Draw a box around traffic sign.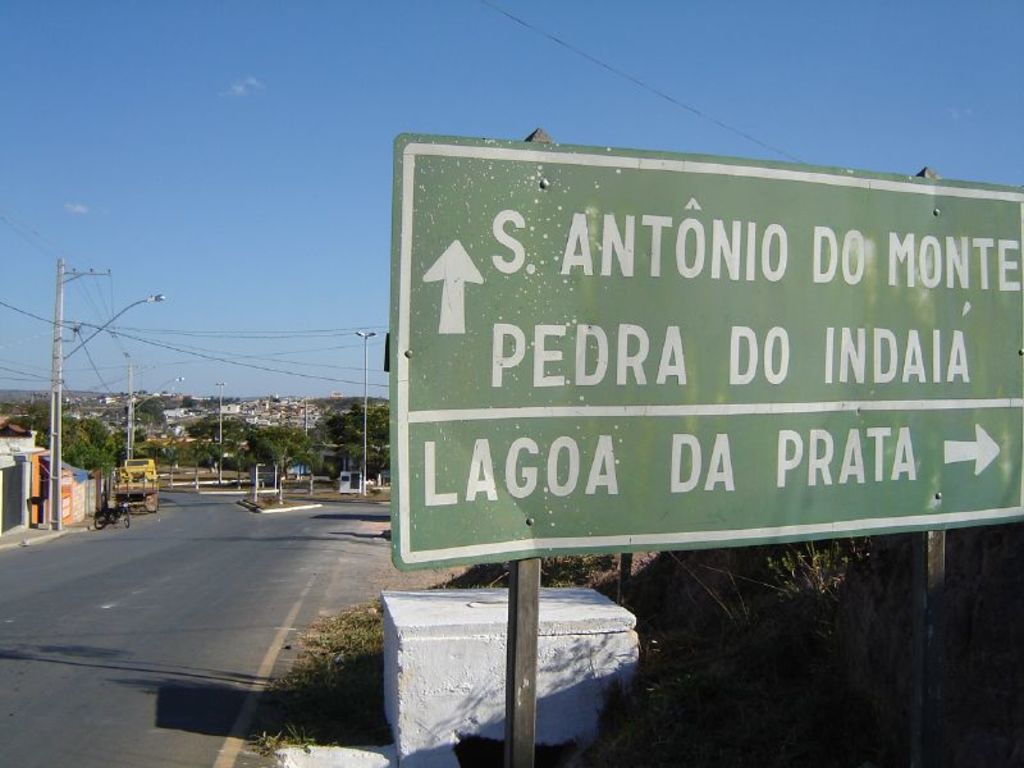
380, 127, 1023, 568.
